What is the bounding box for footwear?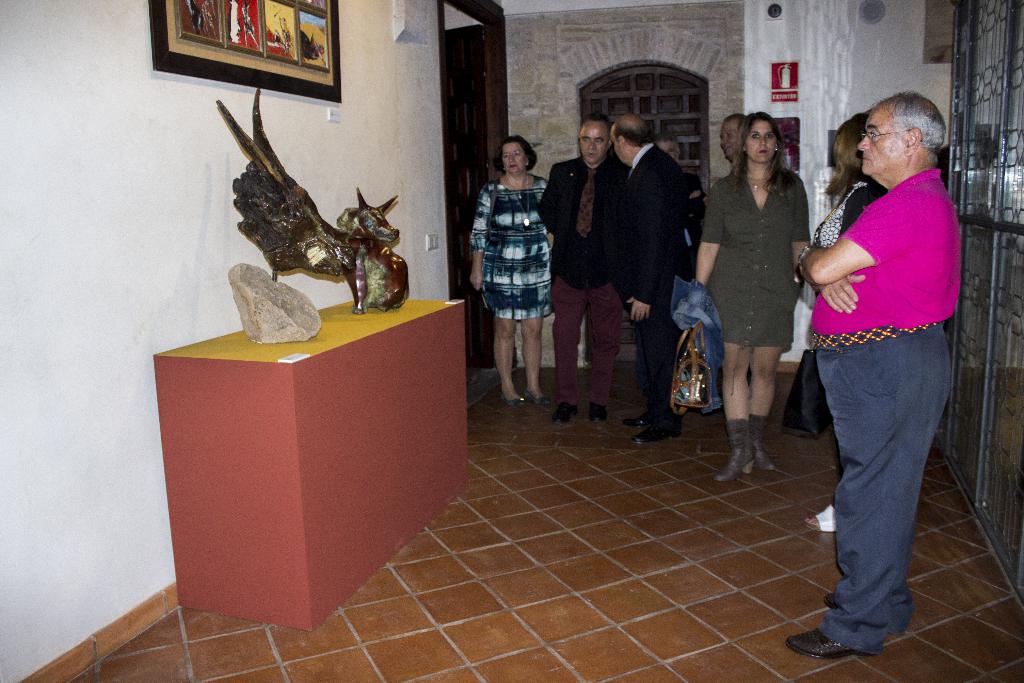
bbox=[806, 504, 838, 535].
